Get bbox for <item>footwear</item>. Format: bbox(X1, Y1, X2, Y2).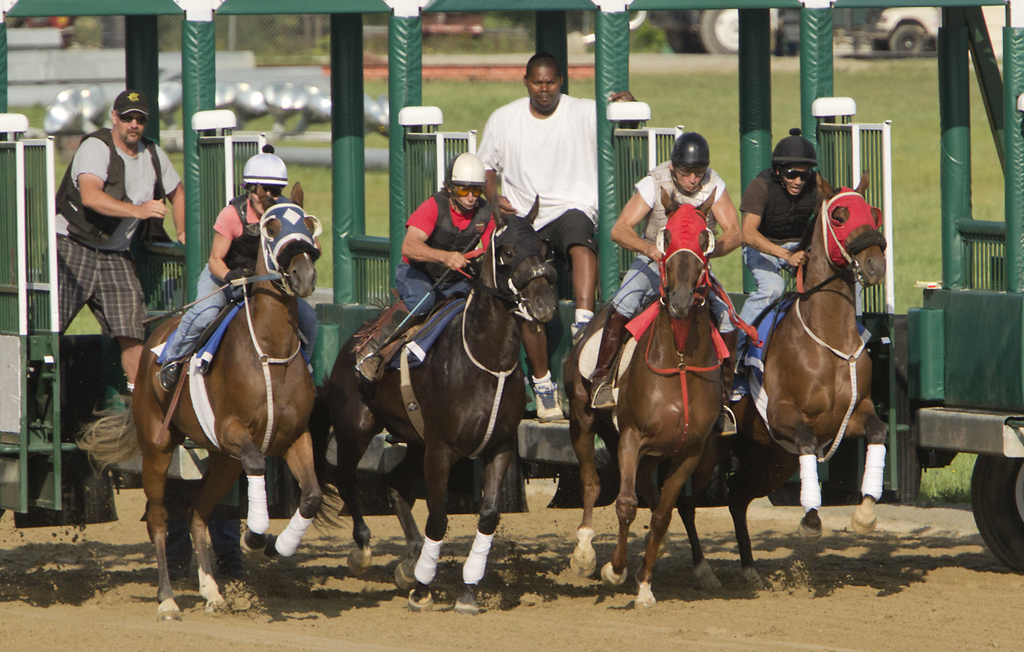
bbox(160, 360, 182, 390).
